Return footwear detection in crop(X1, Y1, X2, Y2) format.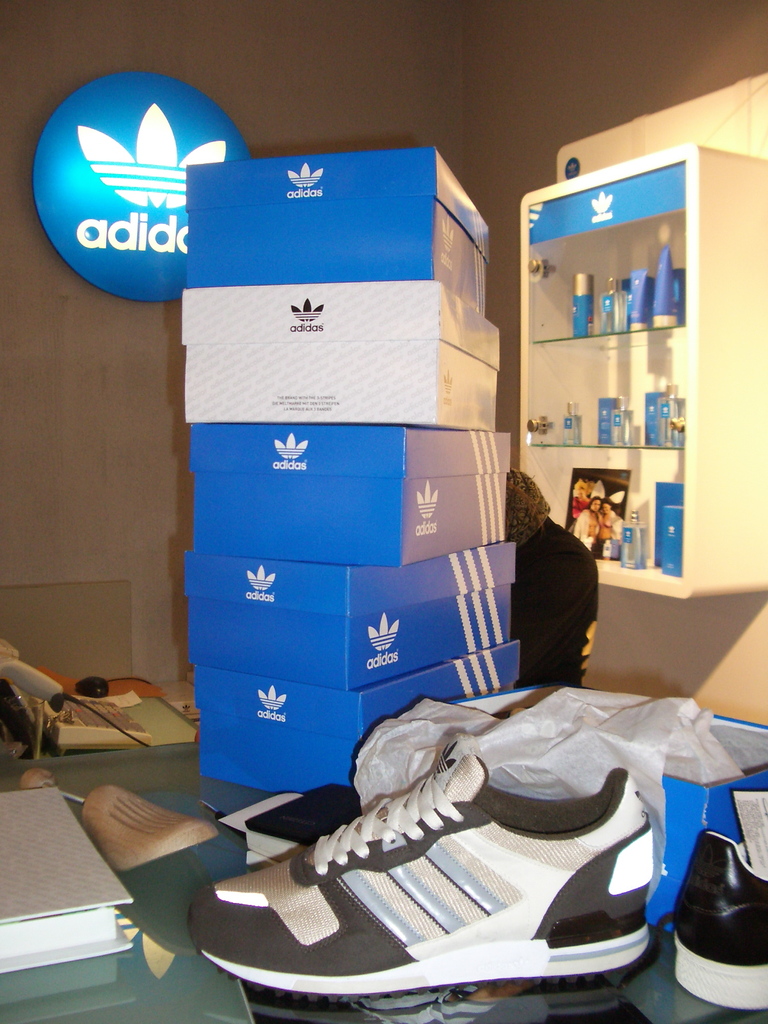
crop(166, 729, 695, 1011).
